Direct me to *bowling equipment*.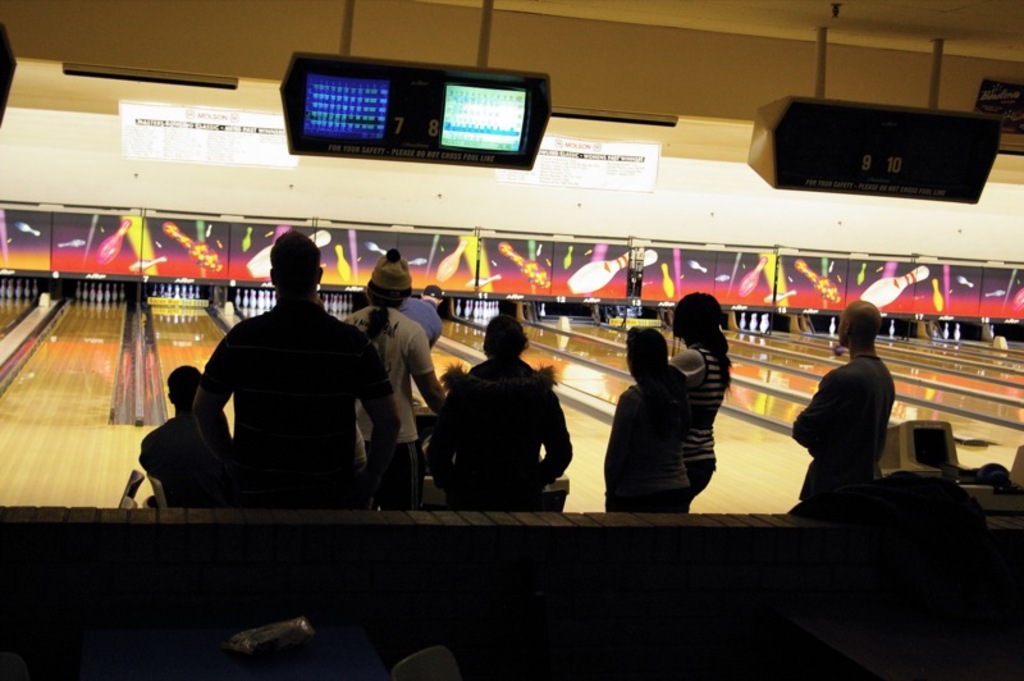
Direction: left=954, top=270, right=975, bottom=291.
